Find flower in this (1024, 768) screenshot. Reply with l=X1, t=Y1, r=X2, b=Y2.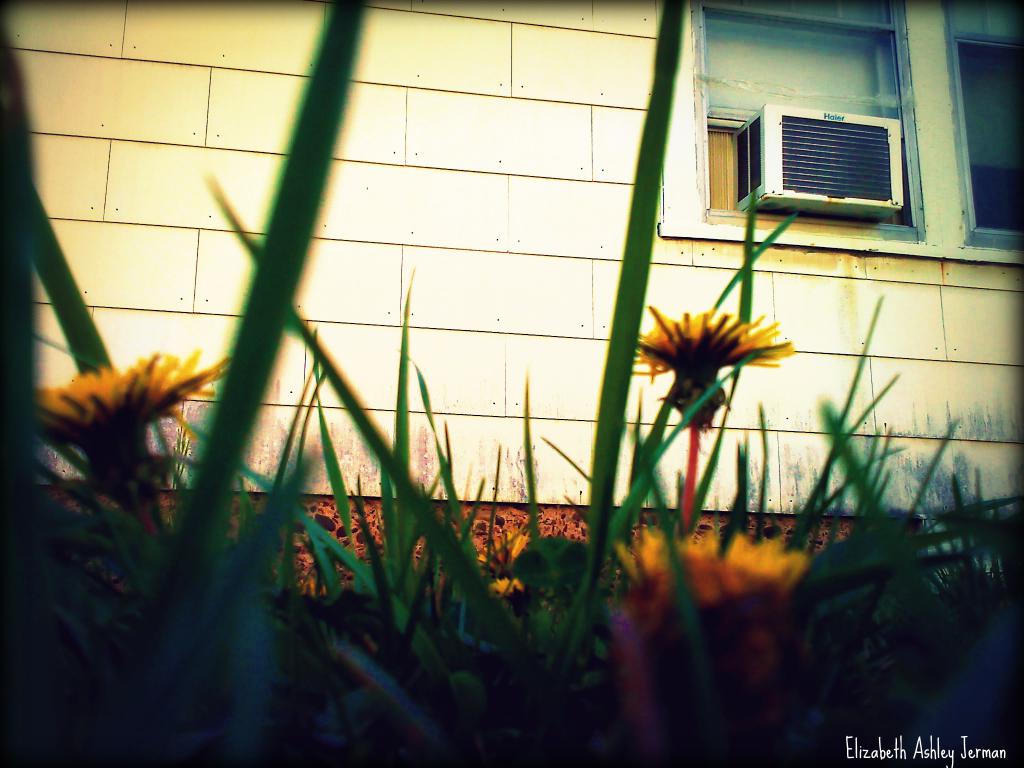
l=614, t=522, r=812, b=604.
